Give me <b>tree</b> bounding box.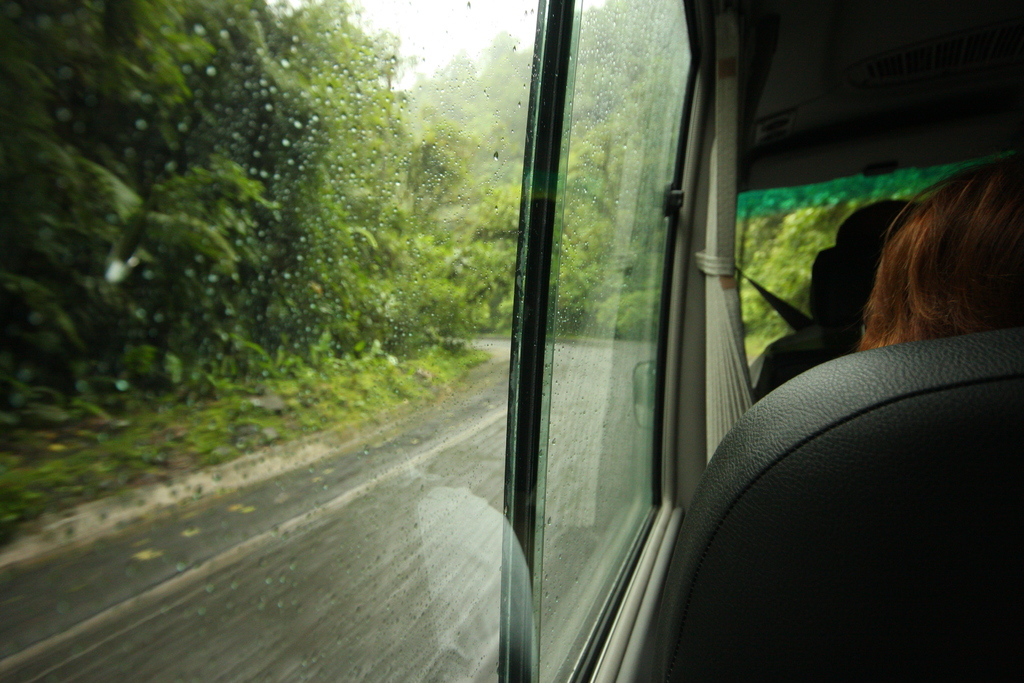
box(0, 0, 468, 448).
